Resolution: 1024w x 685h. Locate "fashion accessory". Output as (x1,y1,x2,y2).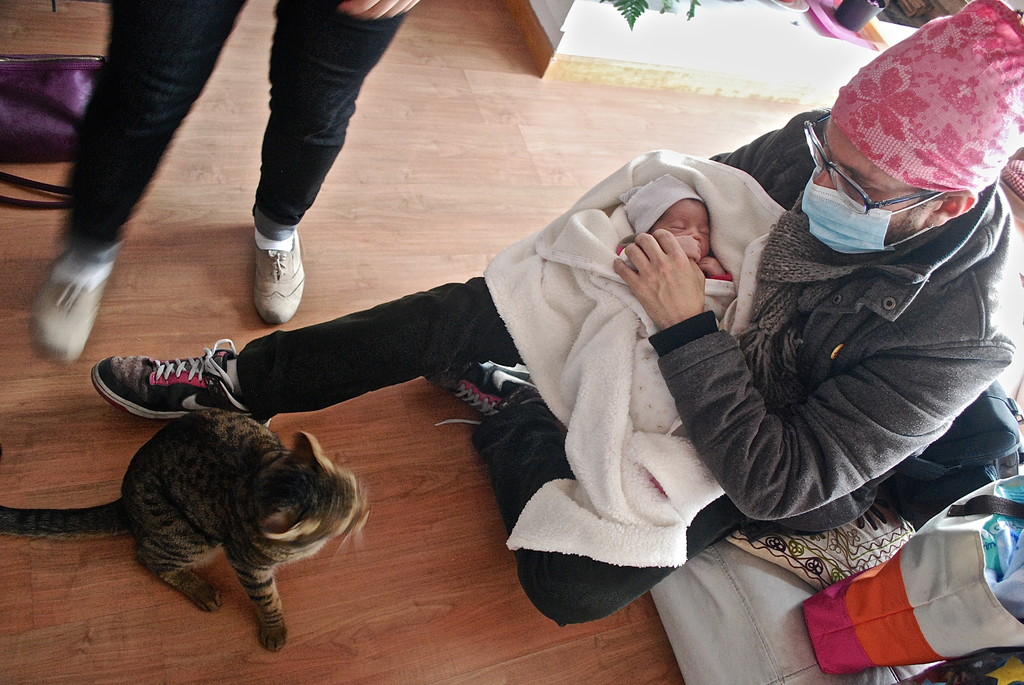
(249,222,307,324).
